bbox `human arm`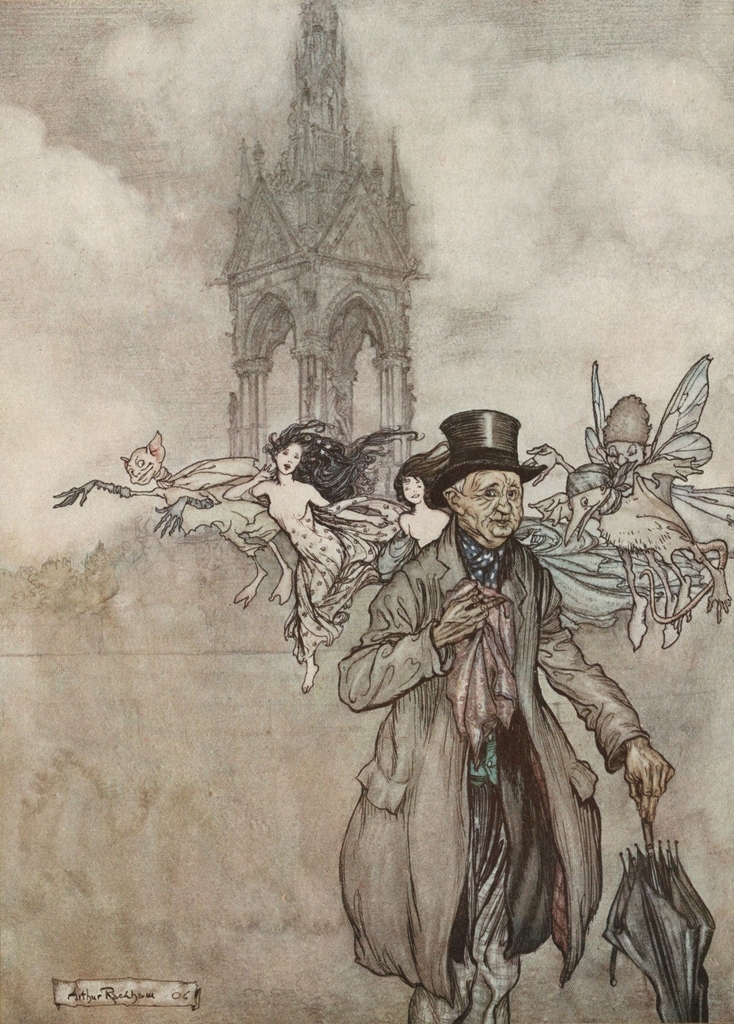
detection(333, 582, 504, 711)
